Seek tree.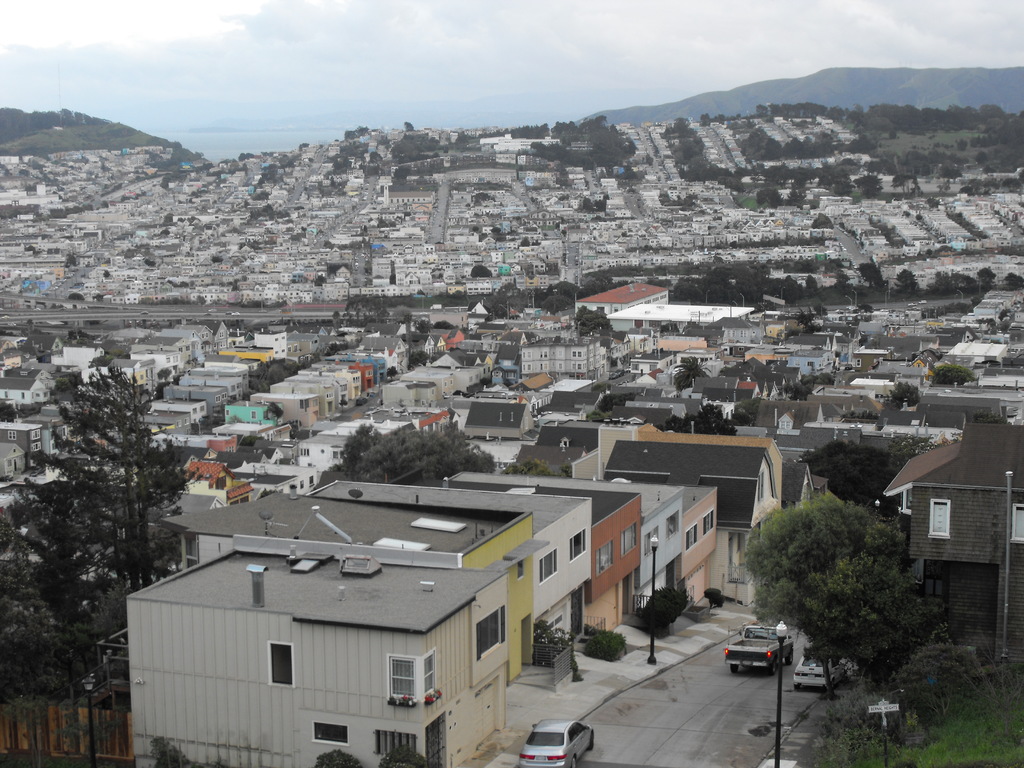
BBox(767, 541, 945, 693).
